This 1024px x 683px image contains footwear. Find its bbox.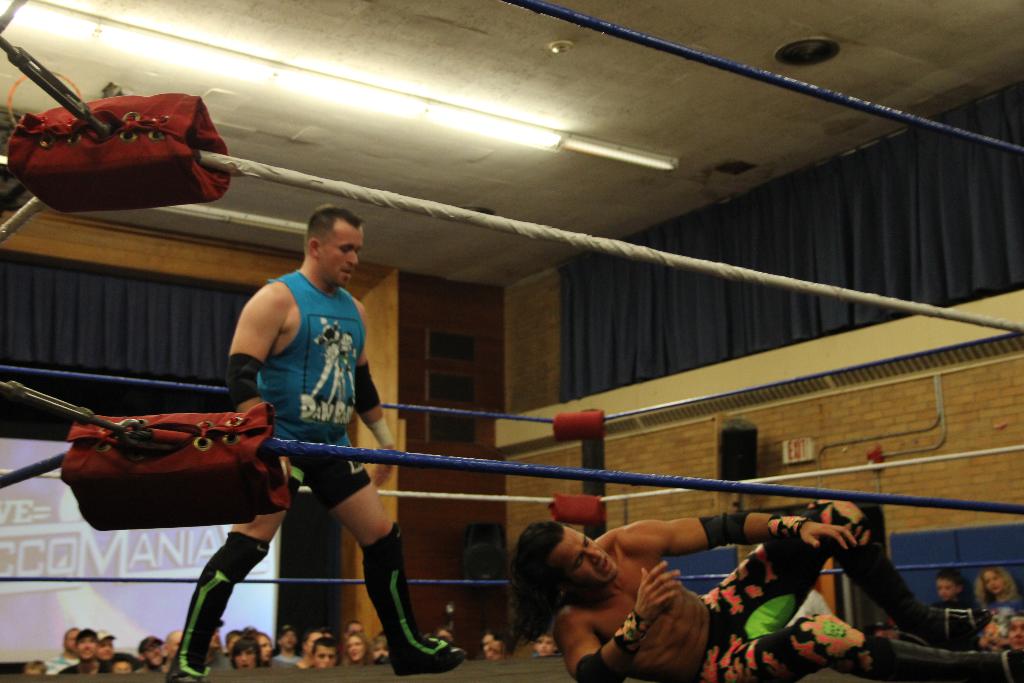
BBox(892, 637, 1023, 682).
